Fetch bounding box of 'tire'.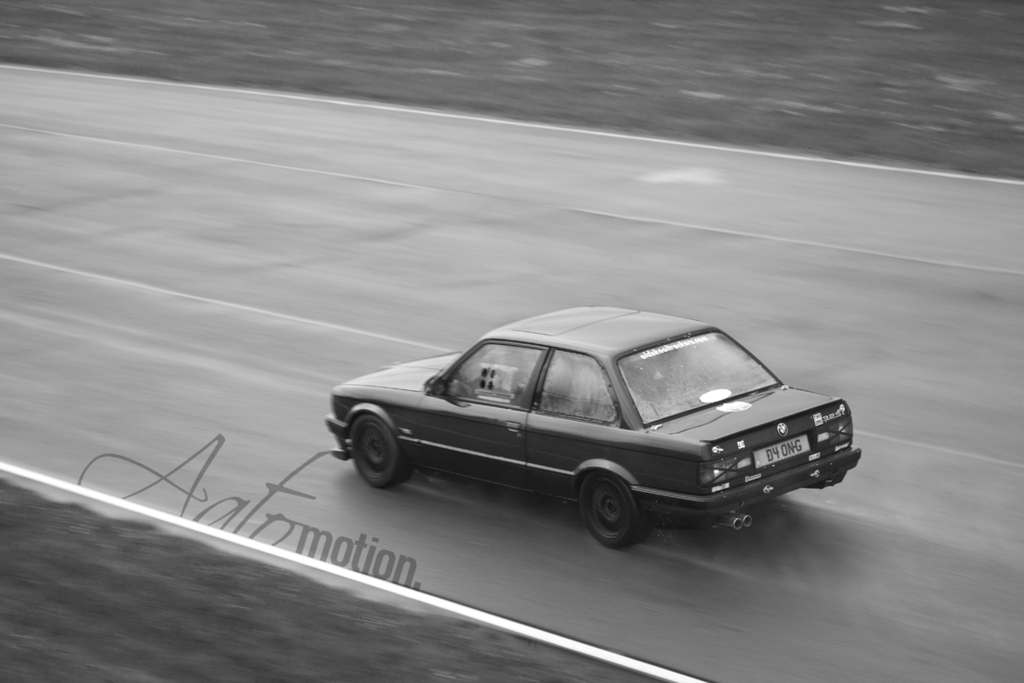
Bbox: left=352, top=412, right=412, bottom=484.
